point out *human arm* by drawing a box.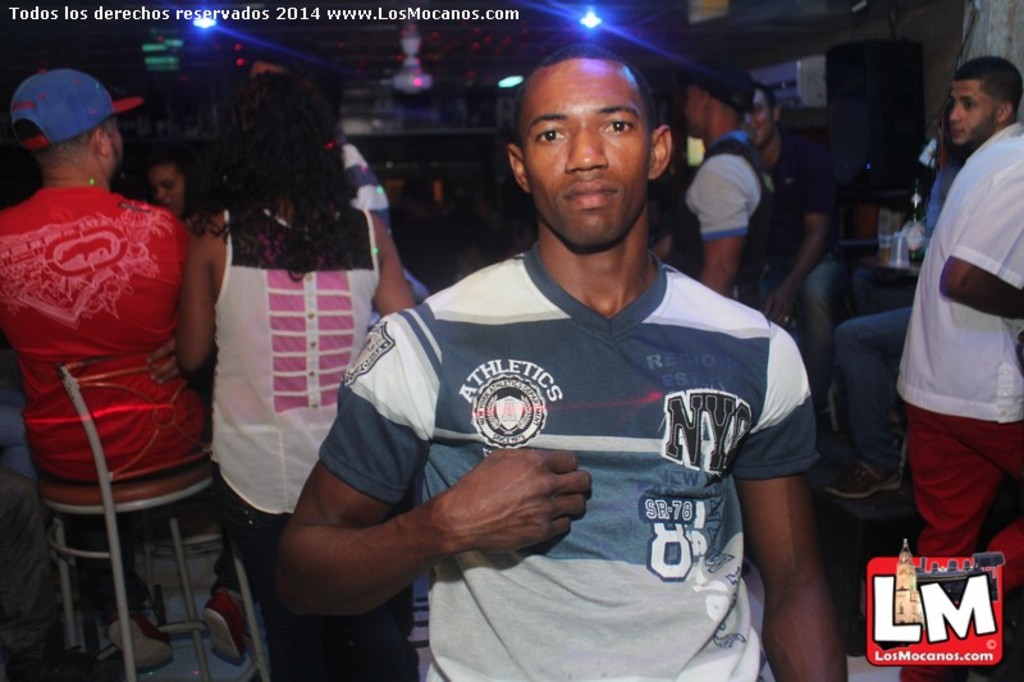
175, 221, 219, 386.
